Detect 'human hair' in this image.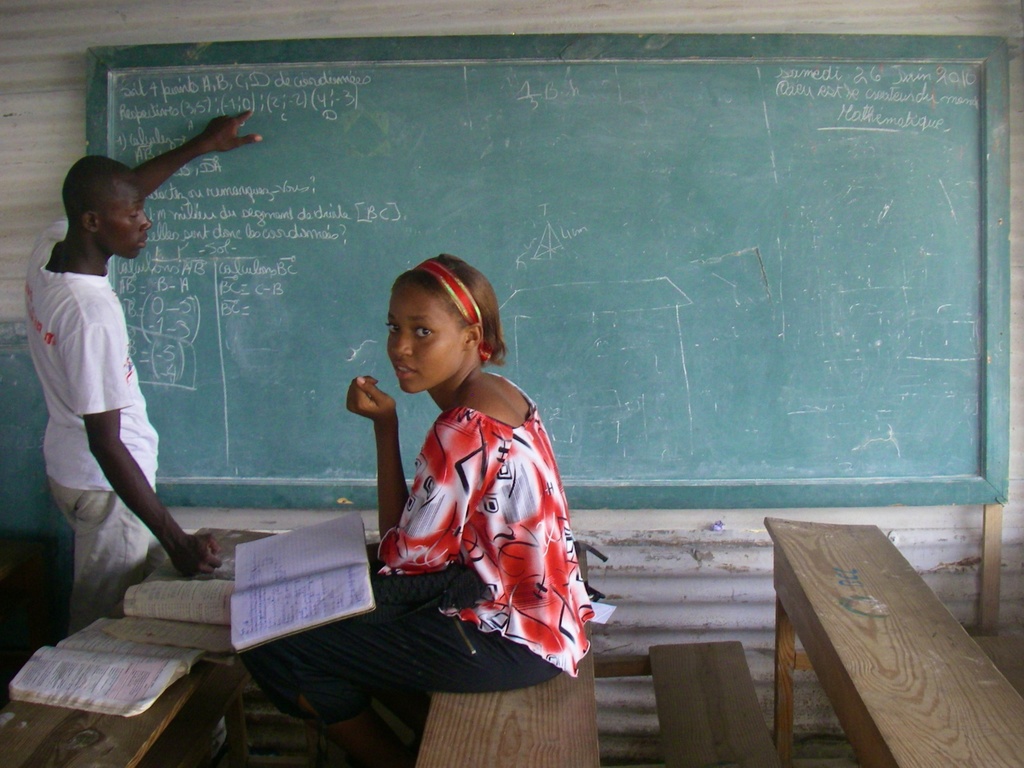
Detection: bbox(395, 249, 507, 363).
